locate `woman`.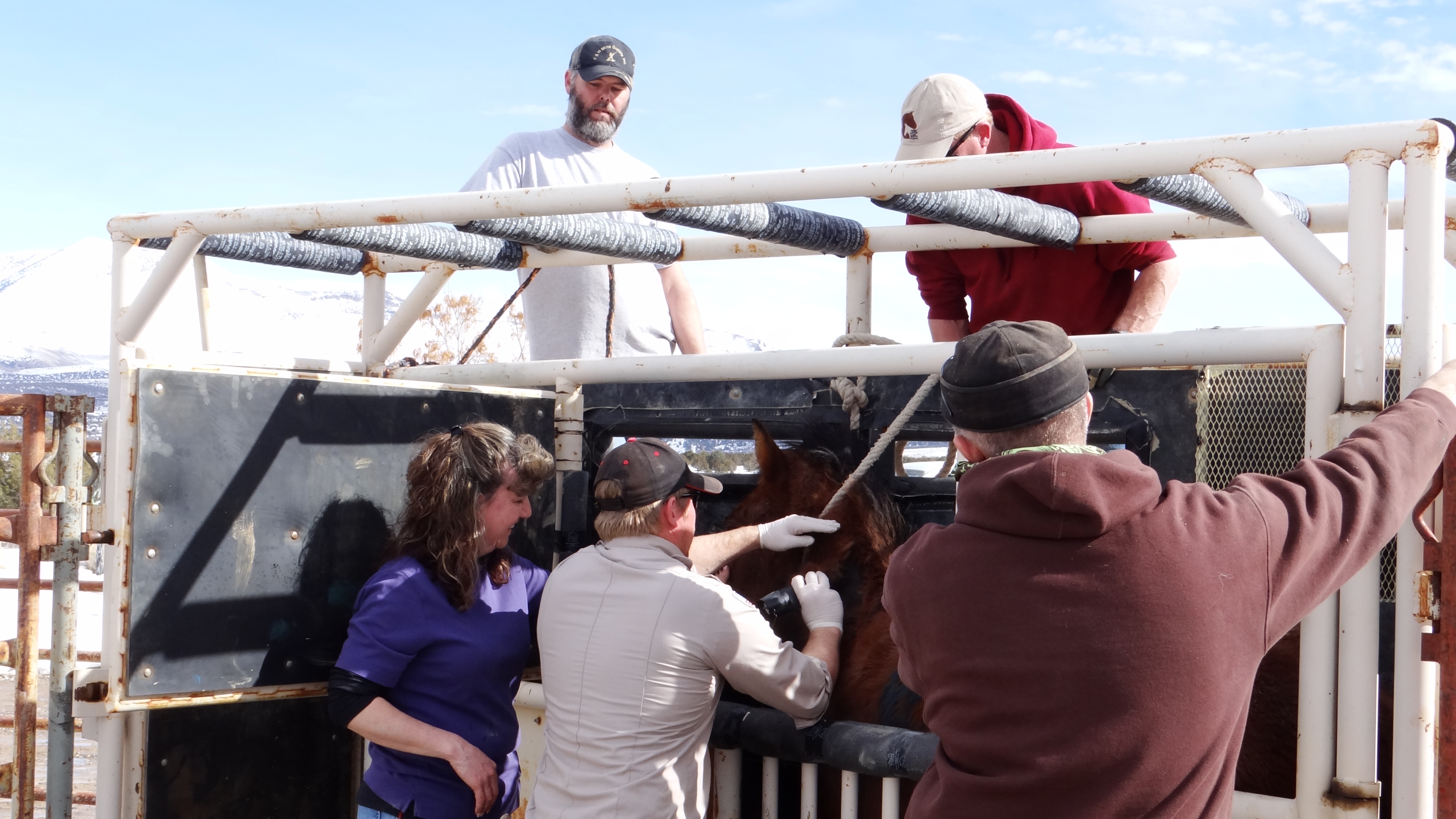
Bounding box: region(100, 134, 186, 258).
